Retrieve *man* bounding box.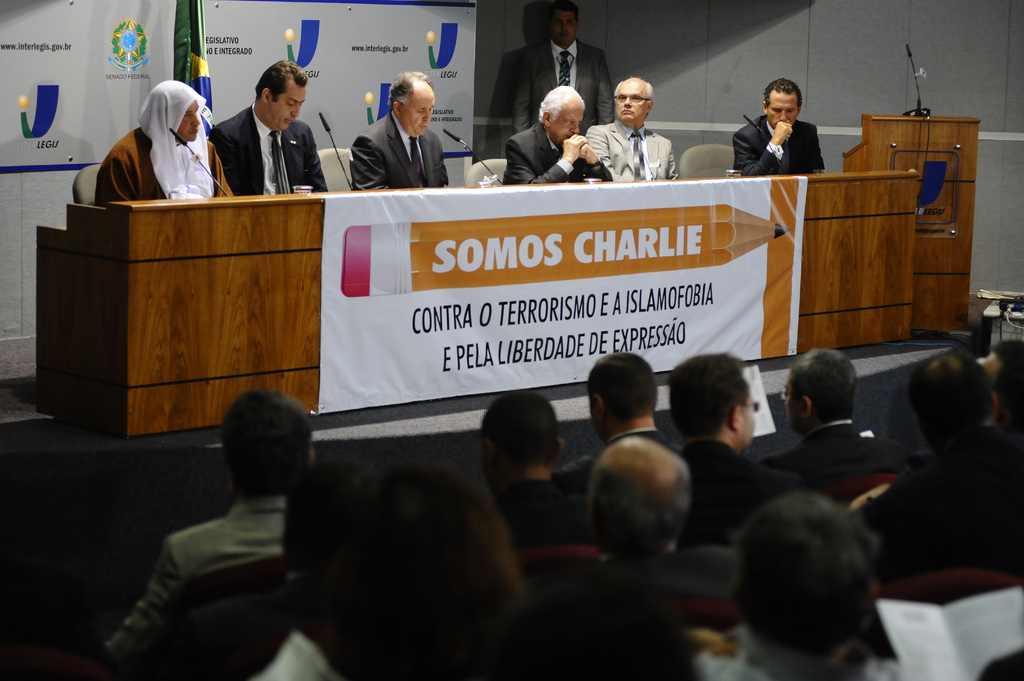
Bounding box: <box>511,3,614,131</box>.
